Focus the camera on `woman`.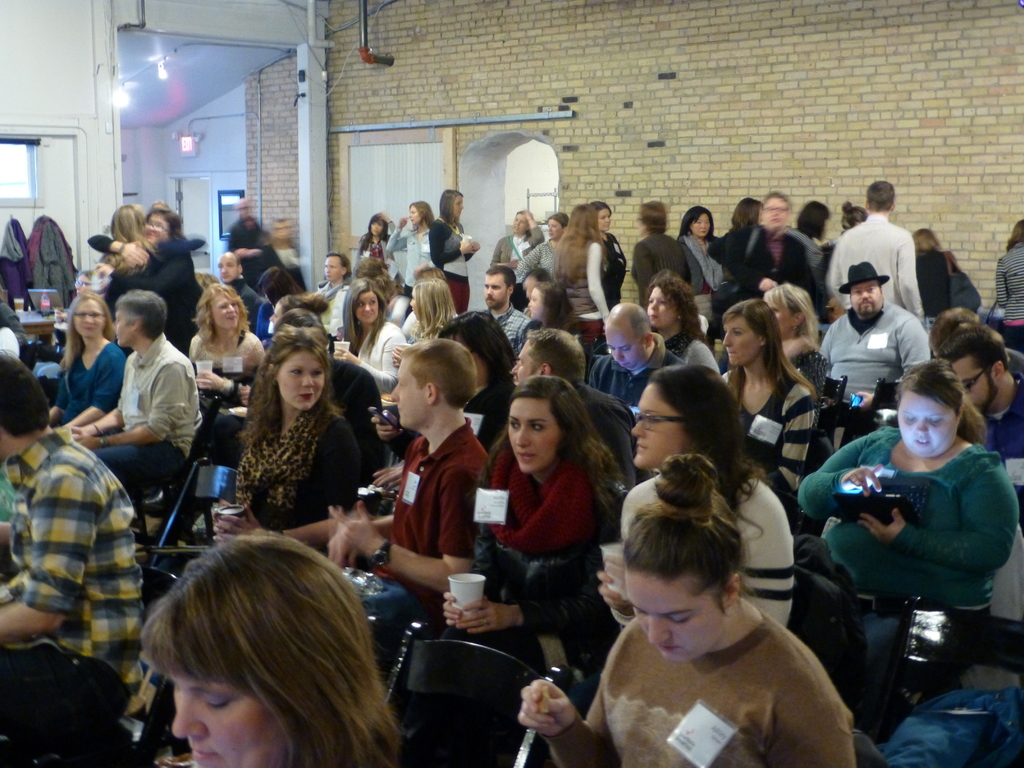
Focus region: region(393, 277, 458, 371).
